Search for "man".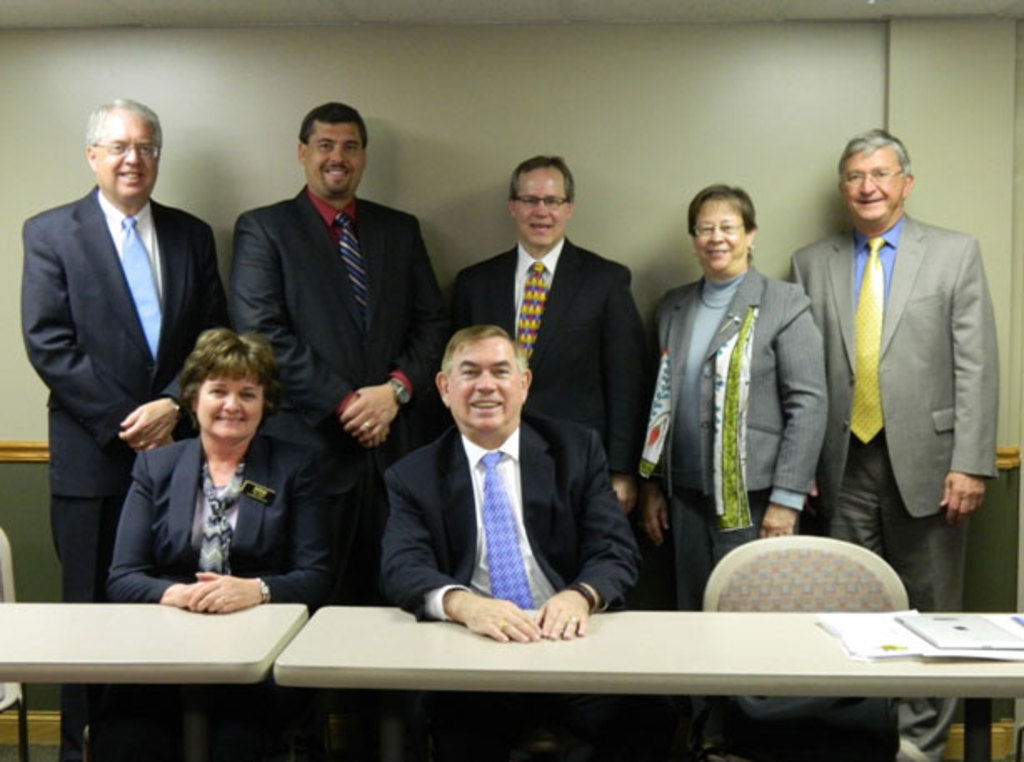
Found at [x1=452, y1=155, x2=665, y2=587].
